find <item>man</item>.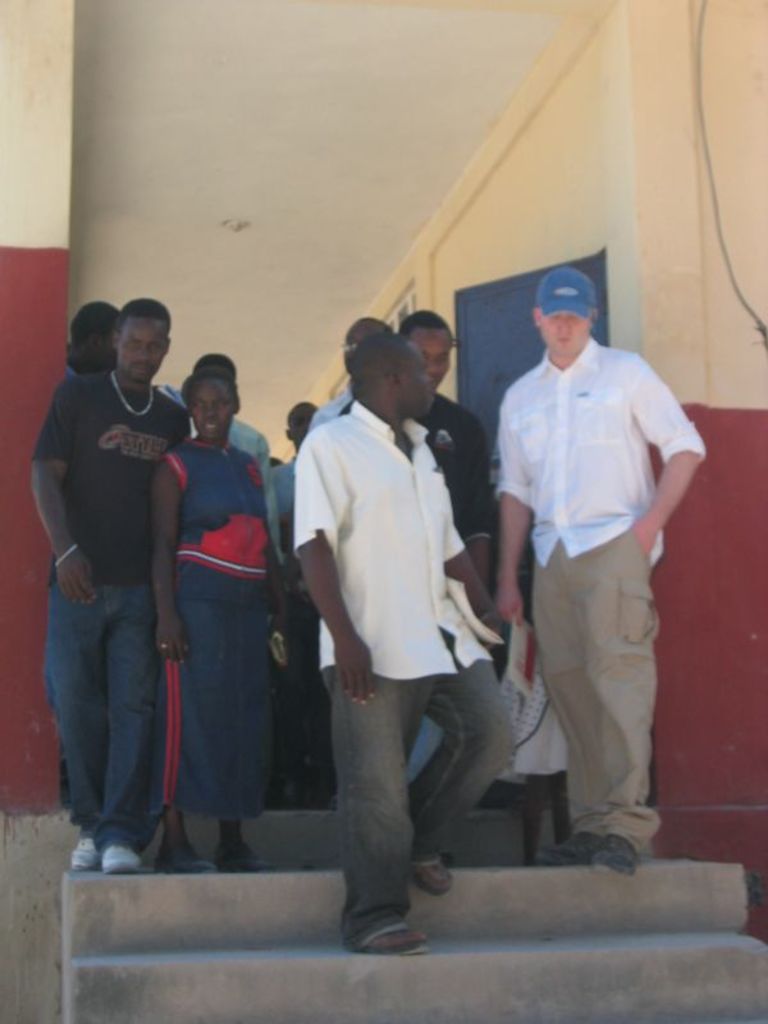
[x1=26, y1=301, x2=191, y2=868].
